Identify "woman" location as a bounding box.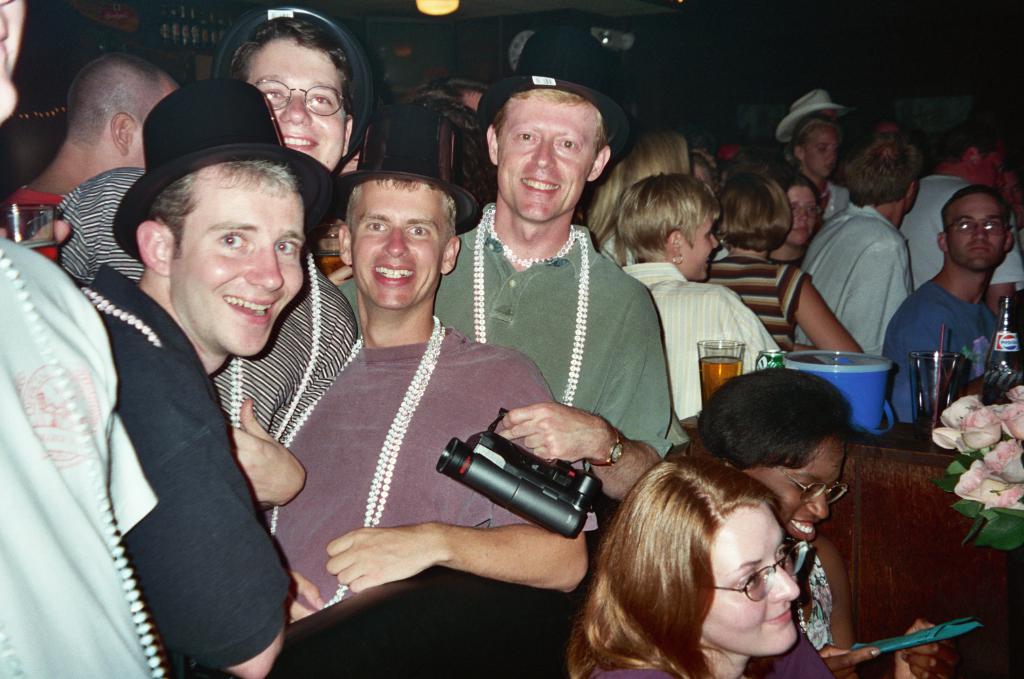
bbox=[613, 172, 785, 426].
